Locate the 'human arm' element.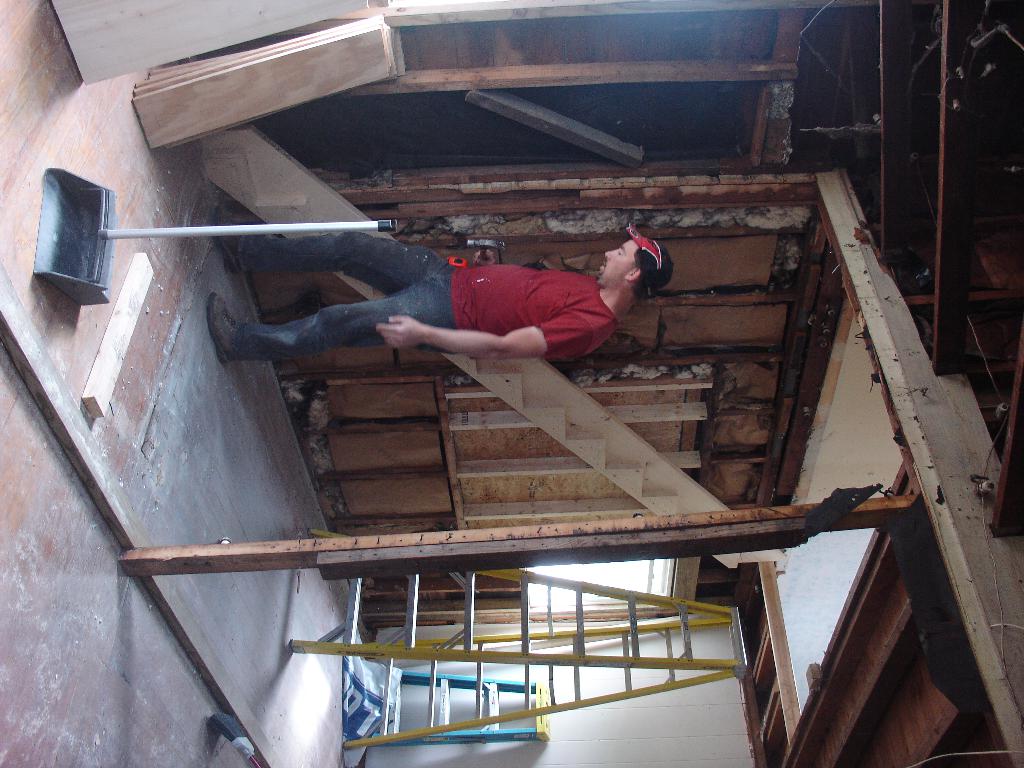
Element bbox: x1=474 y1=244 x2=499 y2=268.
